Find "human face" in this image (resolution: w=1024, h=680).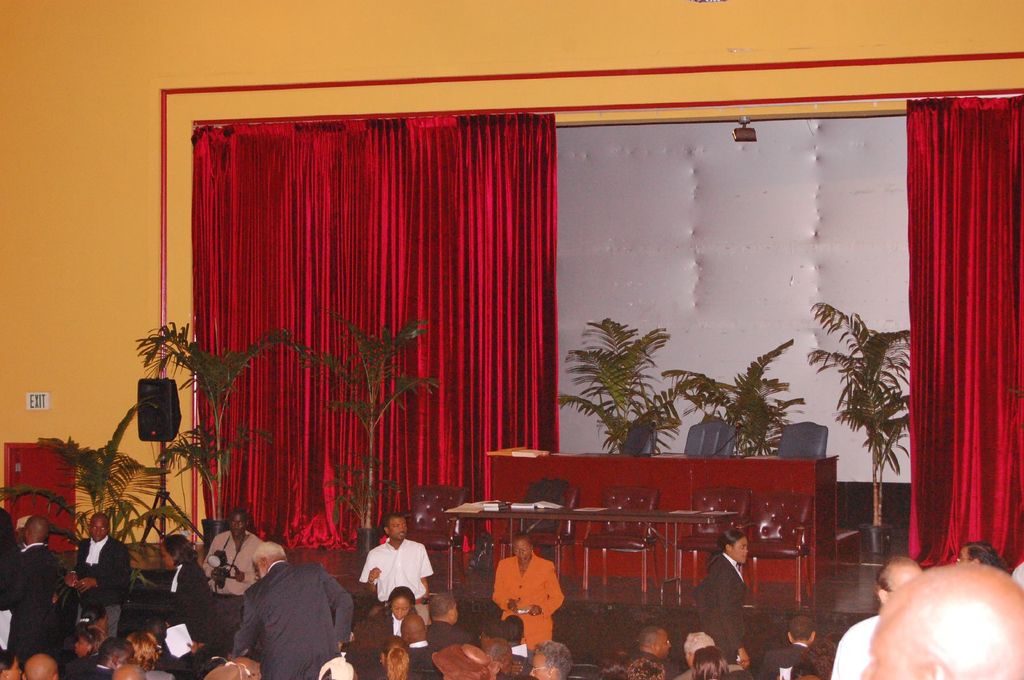
crop(728, 532, 747, 562).
